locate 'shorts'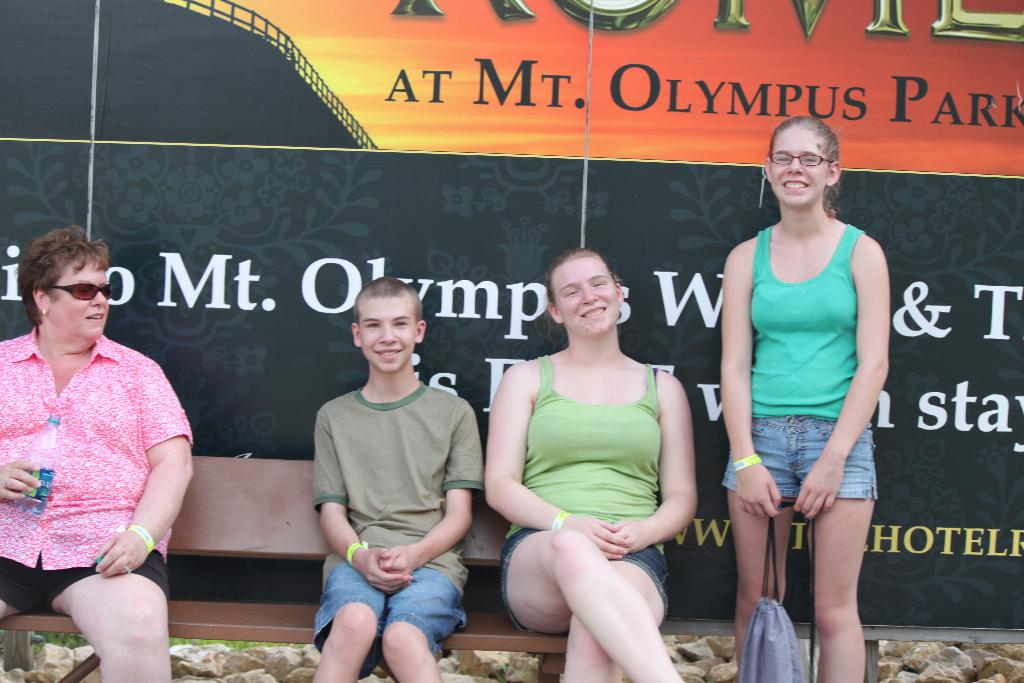
0:551:170:611
